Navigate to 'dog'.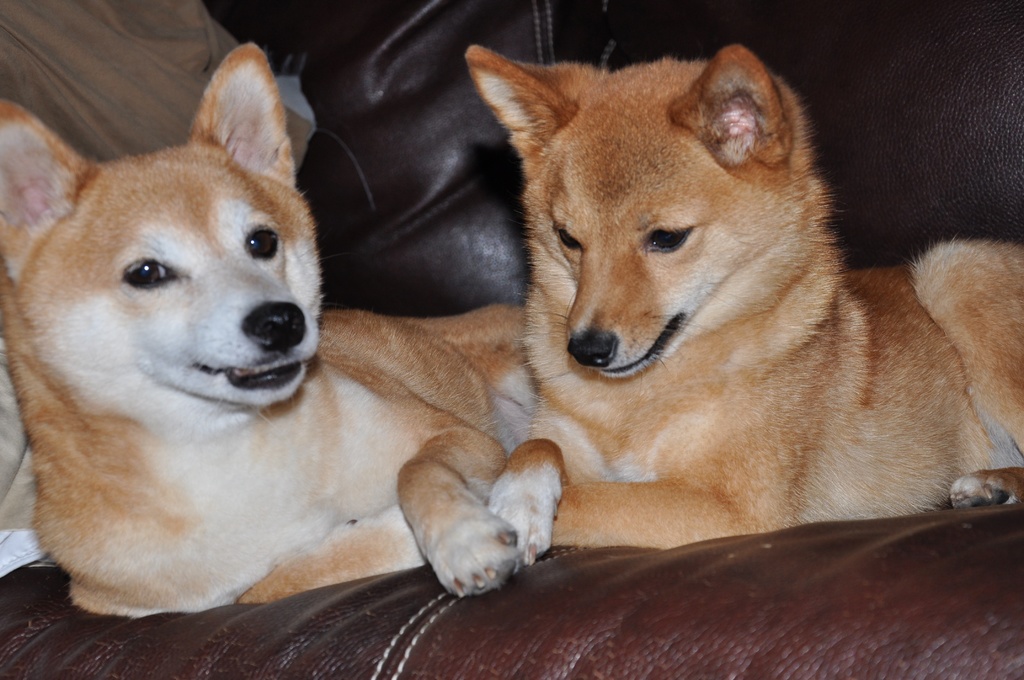
Navigation target: pyautogui.locateOnScreen(0, 43, 539, 619).
